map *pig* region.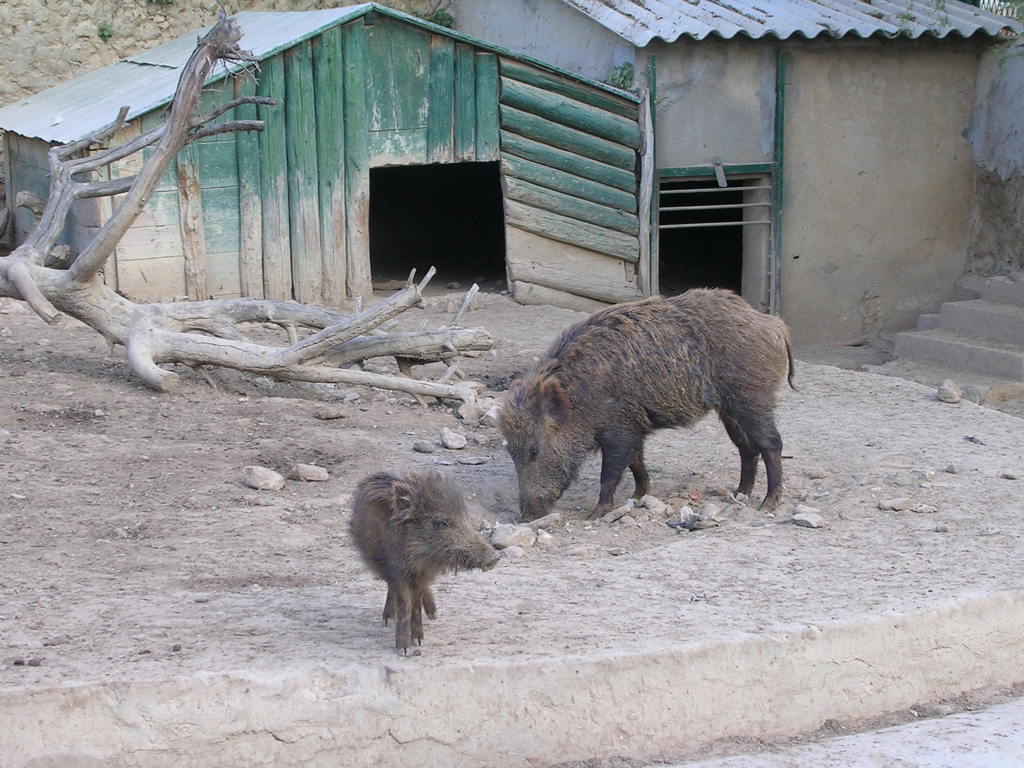
Mapped to box=[489, 284, 799, 539].
